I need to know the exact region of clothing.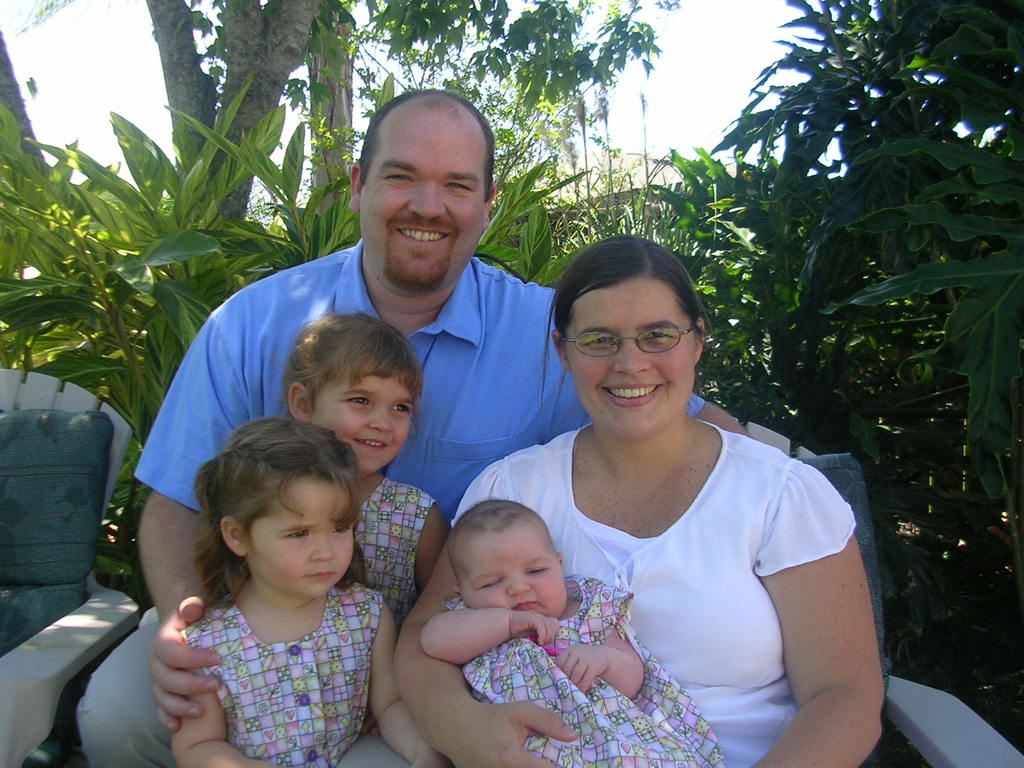
Region: [188, 580, 381, 767].
